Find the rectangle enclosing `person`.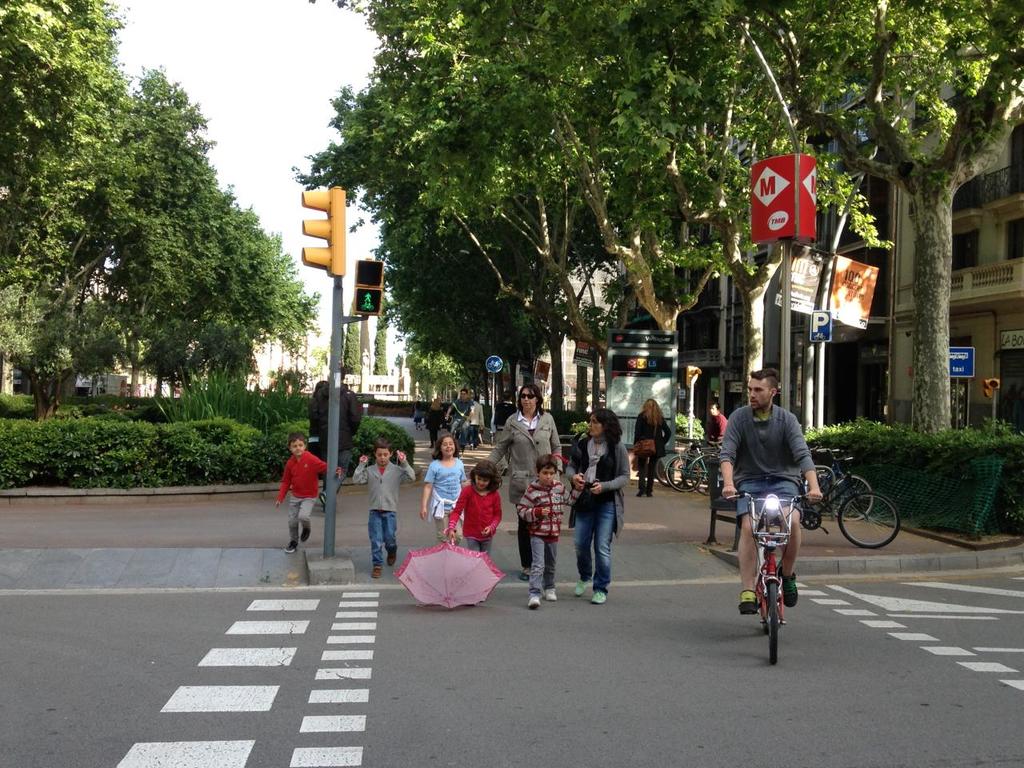
{"left": 310, "top": 382, "right": 328, "bottom": 456}.
